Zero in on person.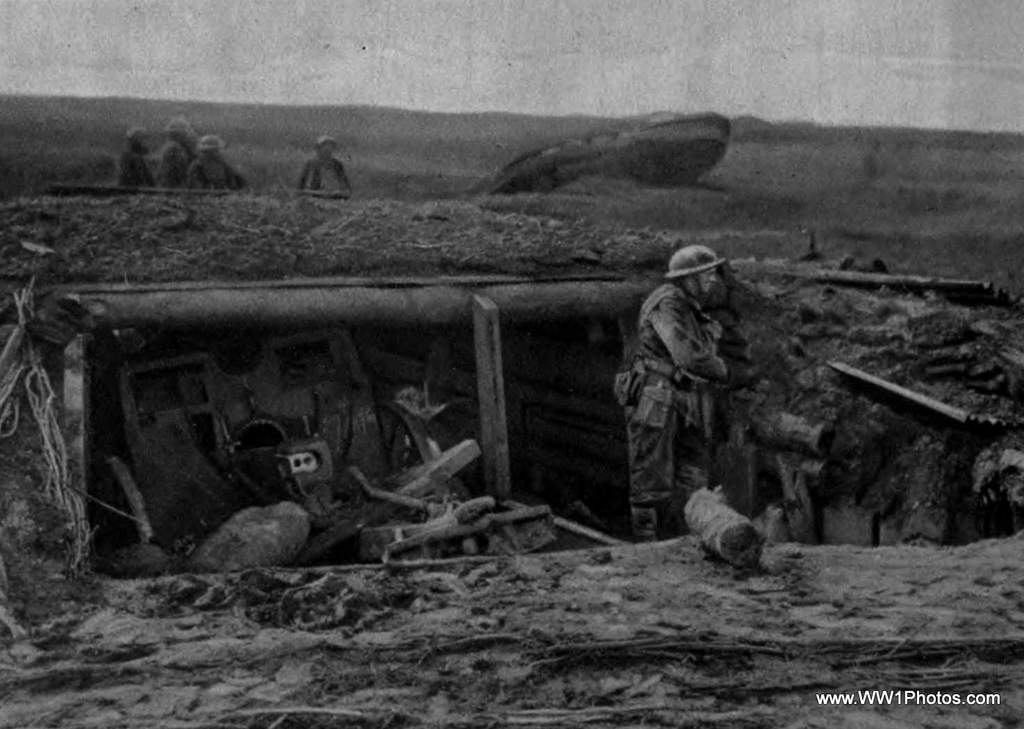
Zeroed in: detection(614, 242, 732, 526).
